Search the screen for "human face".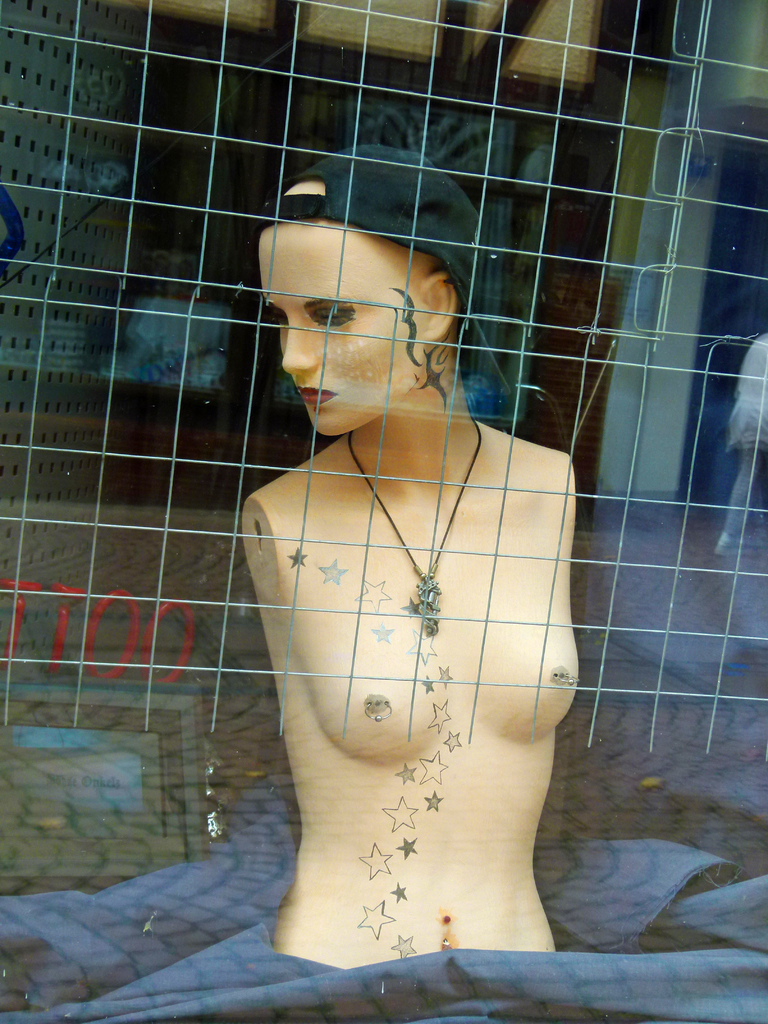
Found at detection(254, 218, 429, 445).
